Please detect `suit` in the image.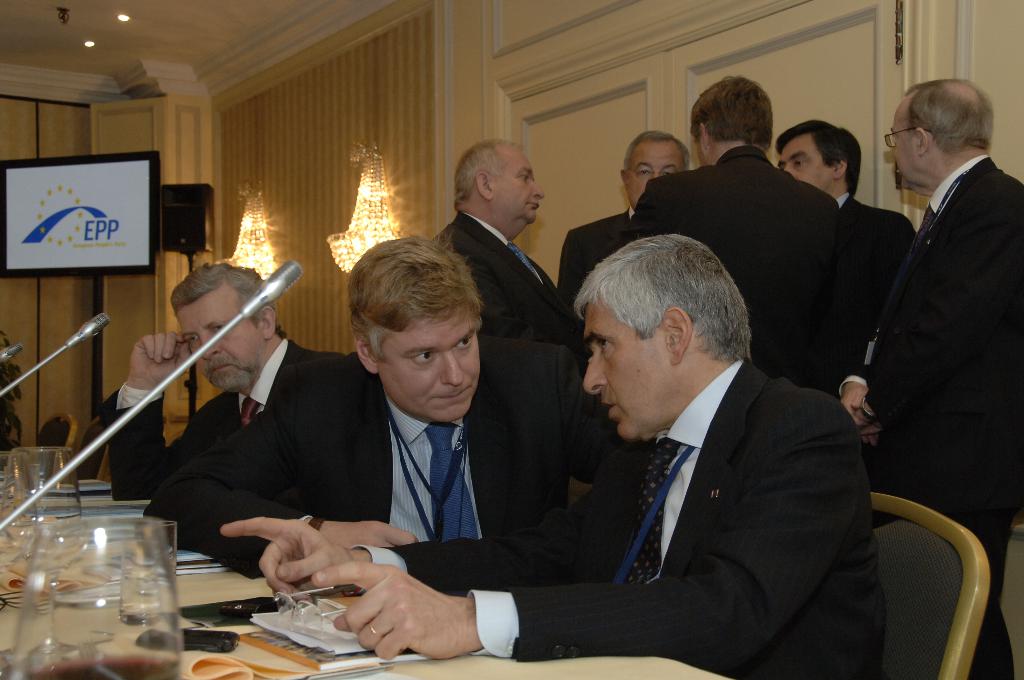
<bbox>97, 339, 349, 500</bbox>.
